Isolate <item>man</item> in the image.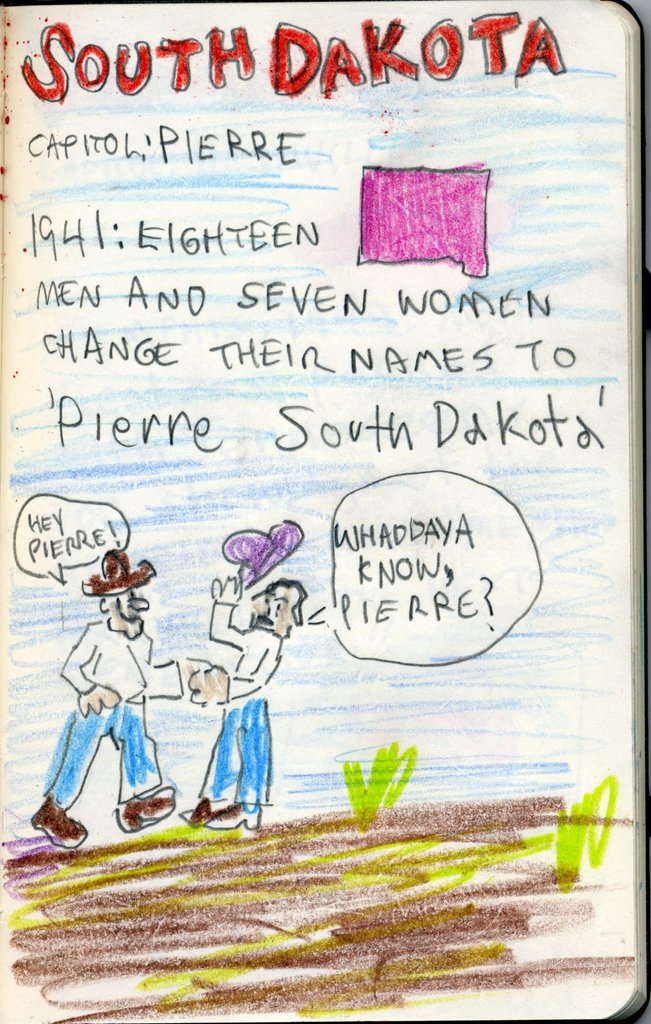
Isolated region: Rect(181, 575, 308, 832).
